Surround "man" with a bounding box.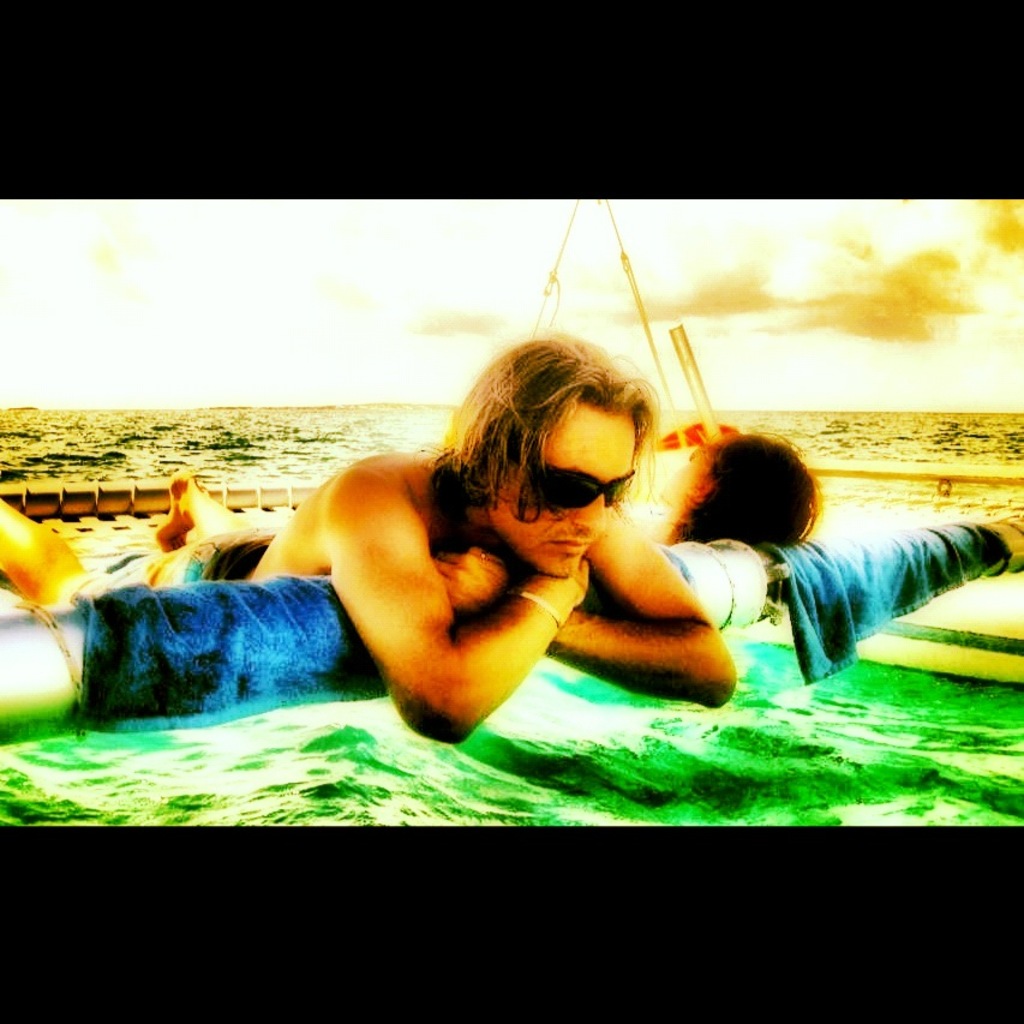
bbox=(0, 335, 724, 739).
